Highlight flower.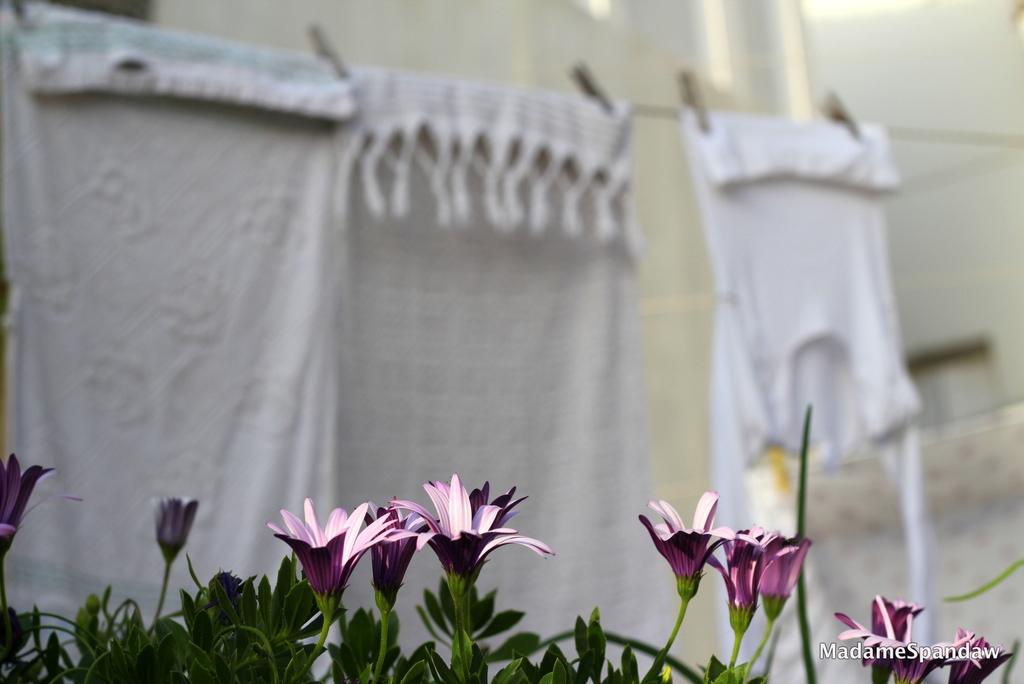
Highlighted region: [x1=635, y1=489, x2=733, y2=605].
